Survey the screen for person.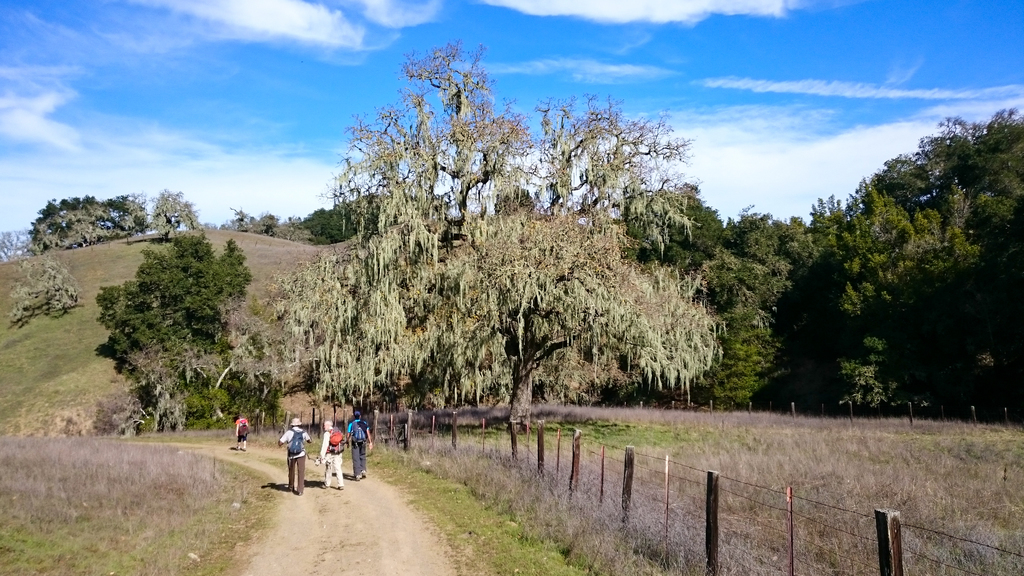
Survey found: [317, 414, 347, 486].
